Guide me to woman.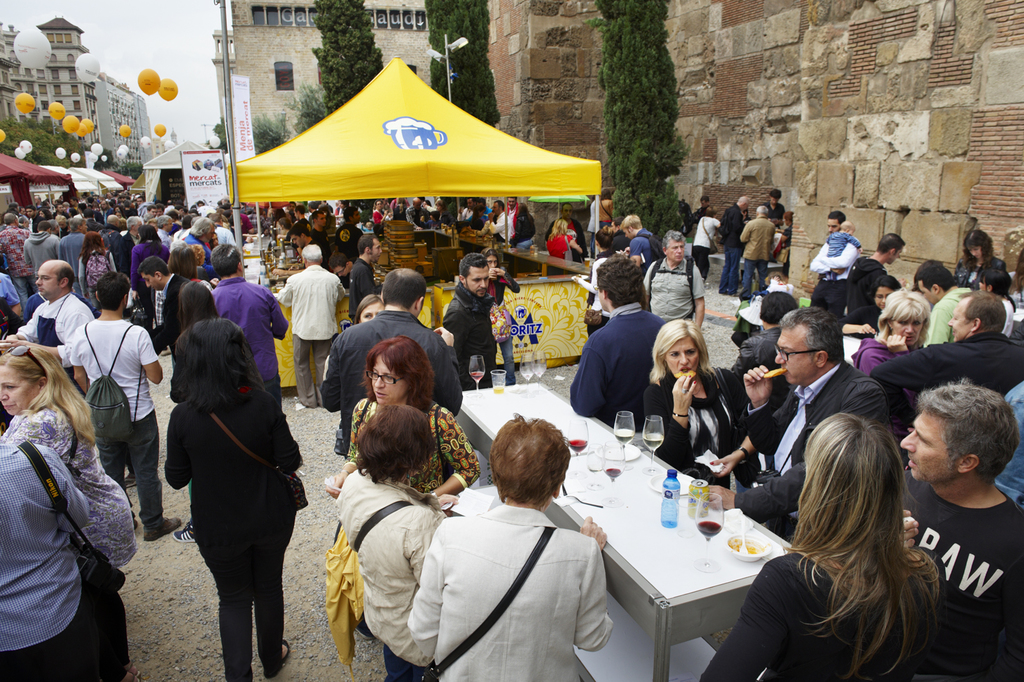
Guidance: detection(352, 291, 386, 325).
